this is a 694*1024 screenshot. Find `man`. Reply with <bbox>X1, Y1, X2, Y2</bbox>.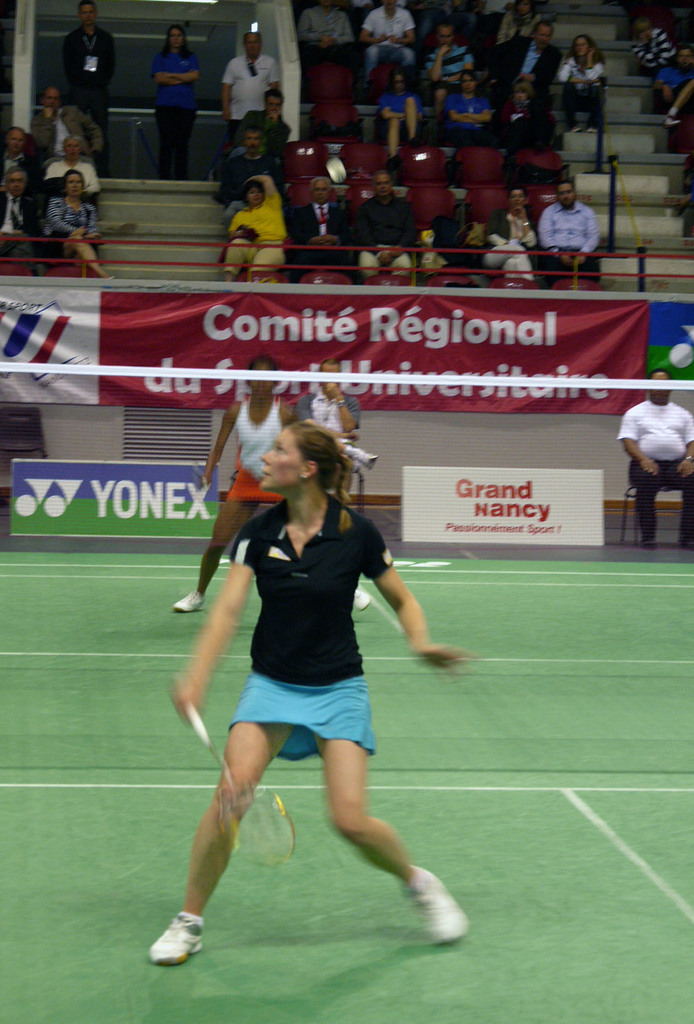
<bbox>296, 359, 380, 466</bbox>.
